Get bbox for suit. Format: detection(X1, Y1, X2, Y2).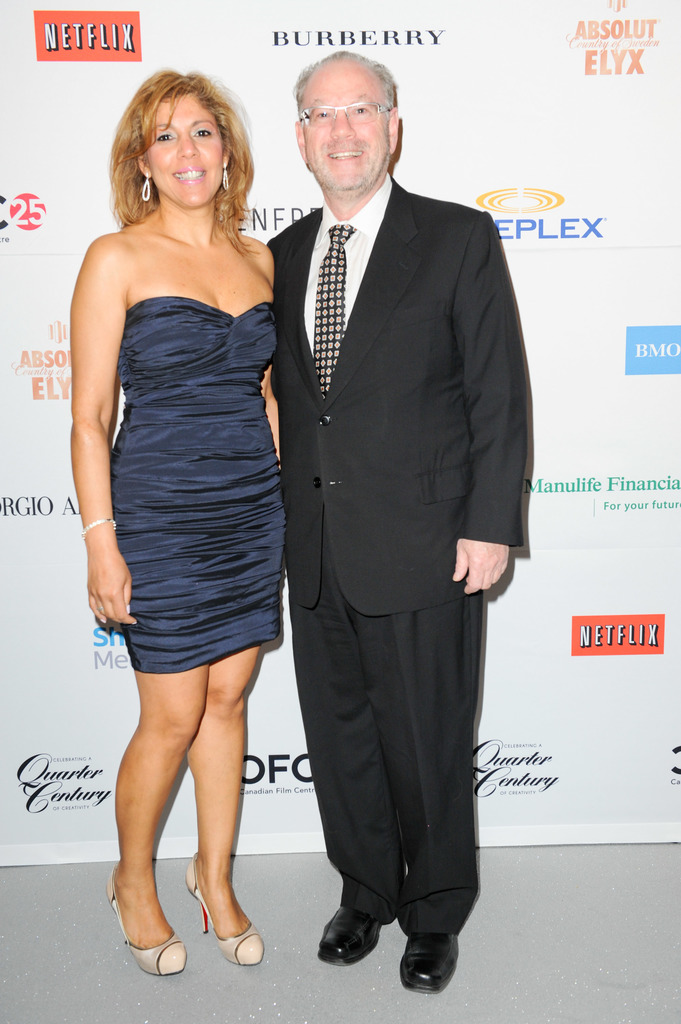
detection(254, 57, 521, 1005).
